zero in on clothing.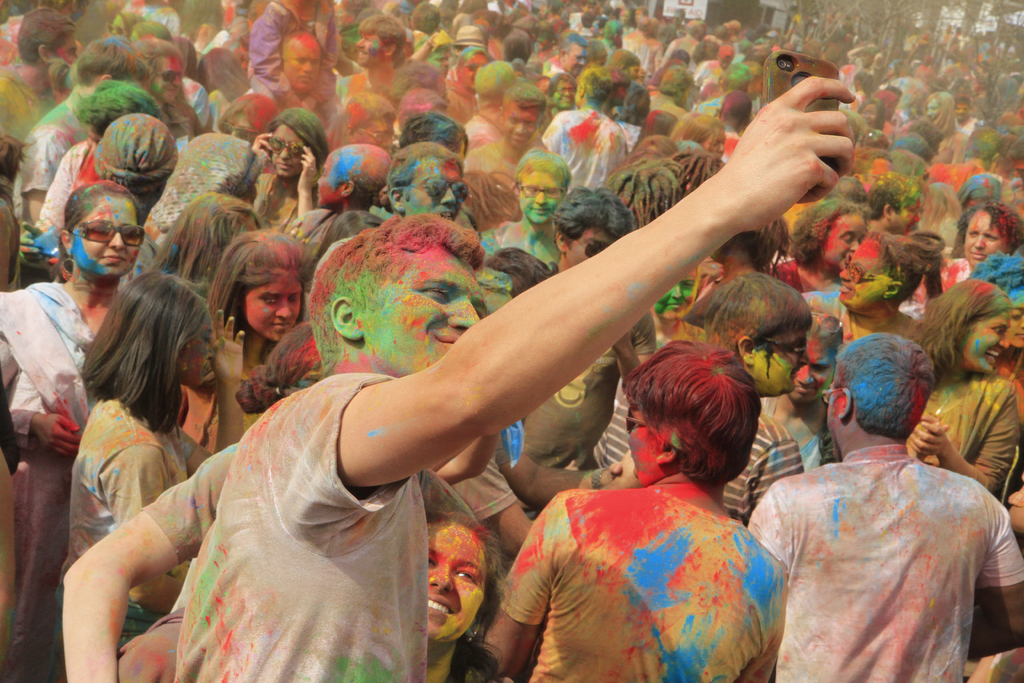
Zeroed in: [left=463, top=113, right=505, bottom=150].
